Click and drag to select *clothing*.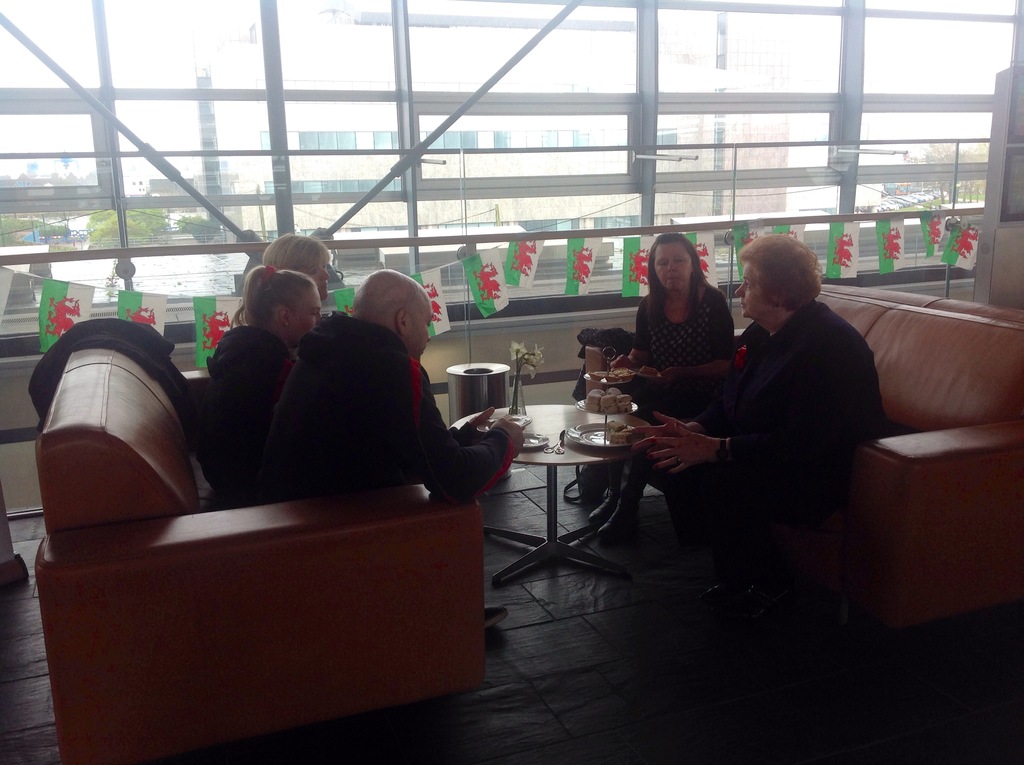
Selection: locate(636, 271, 742, 396).
